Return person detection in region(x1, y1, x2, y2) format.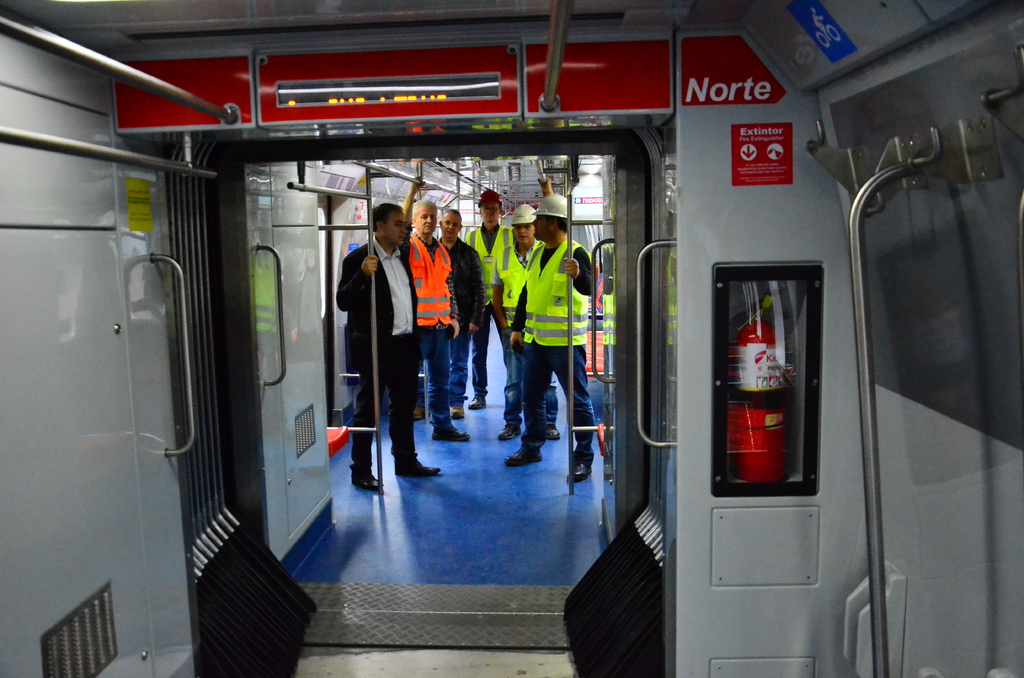
region(411, 207, 484, 419).
